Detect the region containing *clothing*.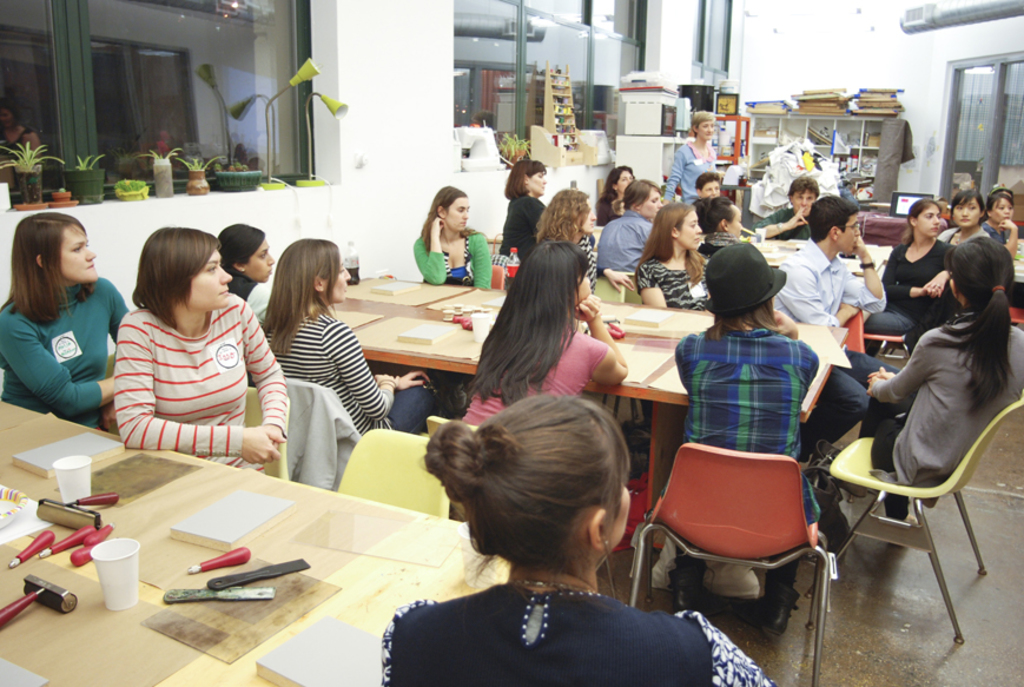
Rect(639, 242, 716, 311).
